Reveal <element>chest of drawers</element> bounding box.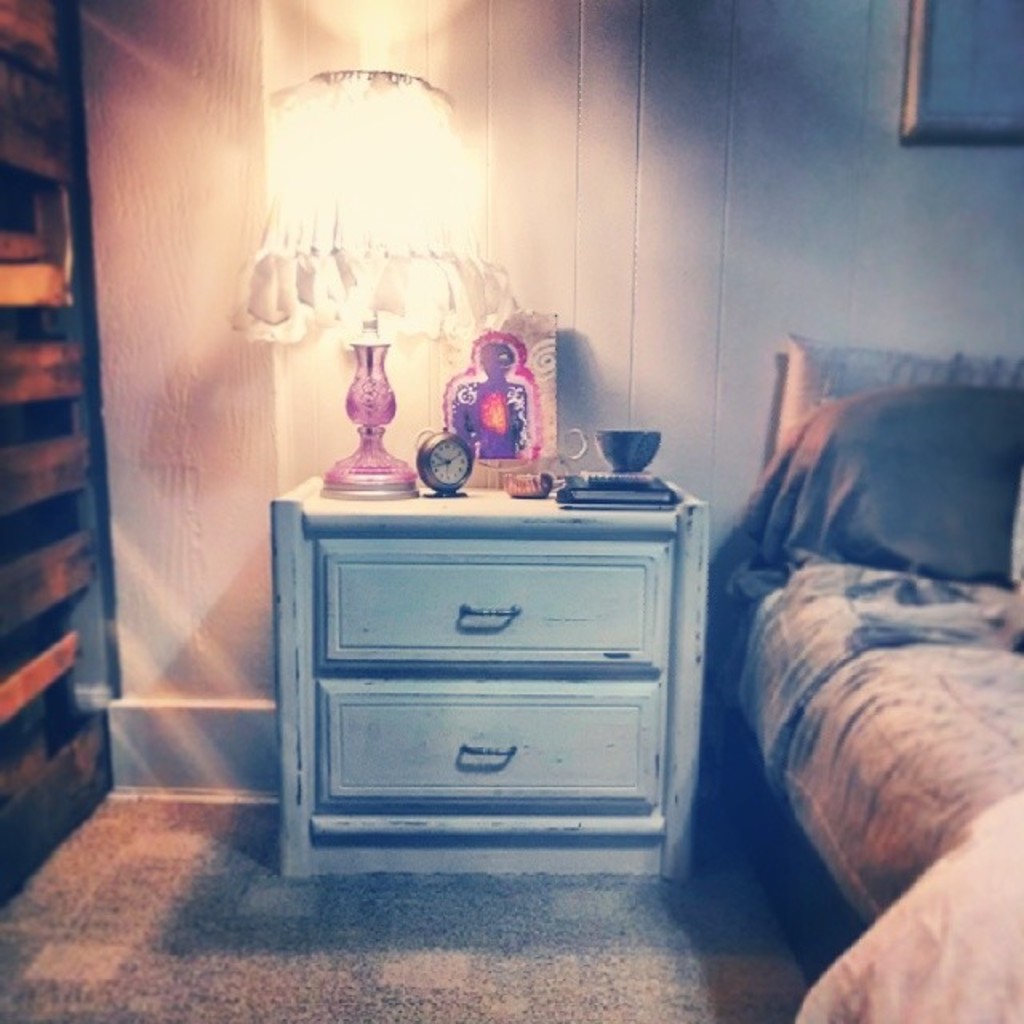
Revealed: box=[264, 464, 710, 885].
